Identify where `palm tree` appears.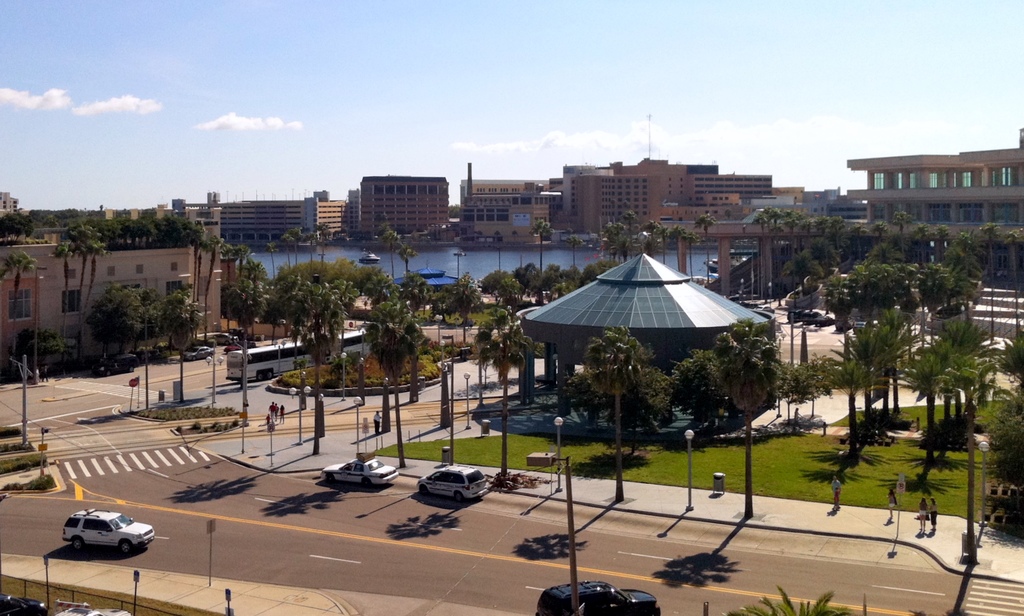
Appears at crop(367, 315, 426, 468).
